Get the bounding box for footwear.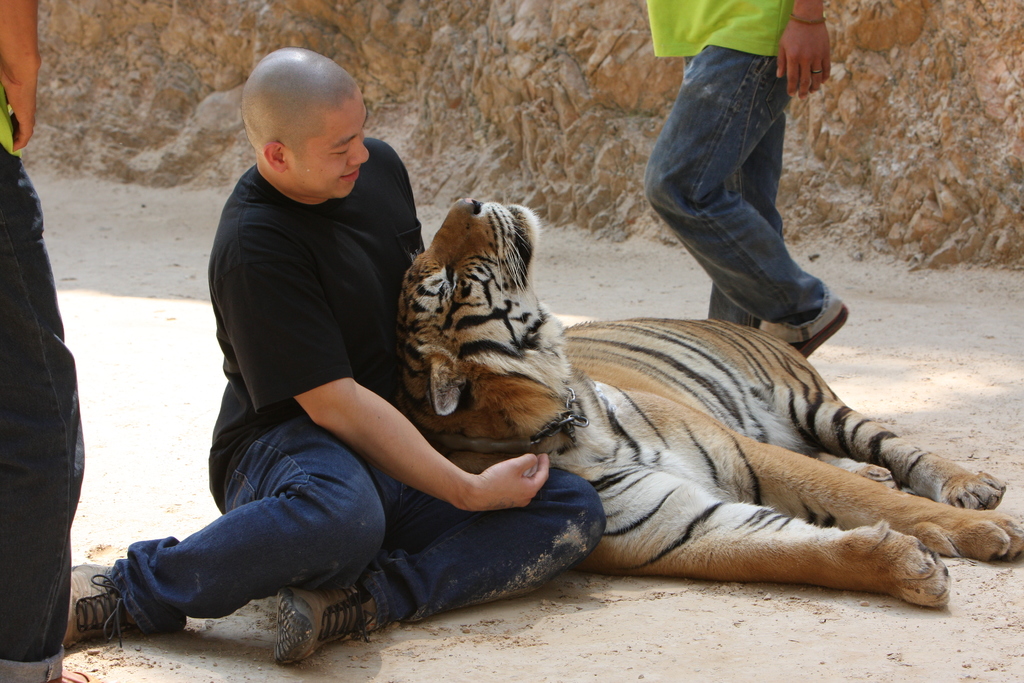
x1=758, y1=288, x2=850, y2=360.
